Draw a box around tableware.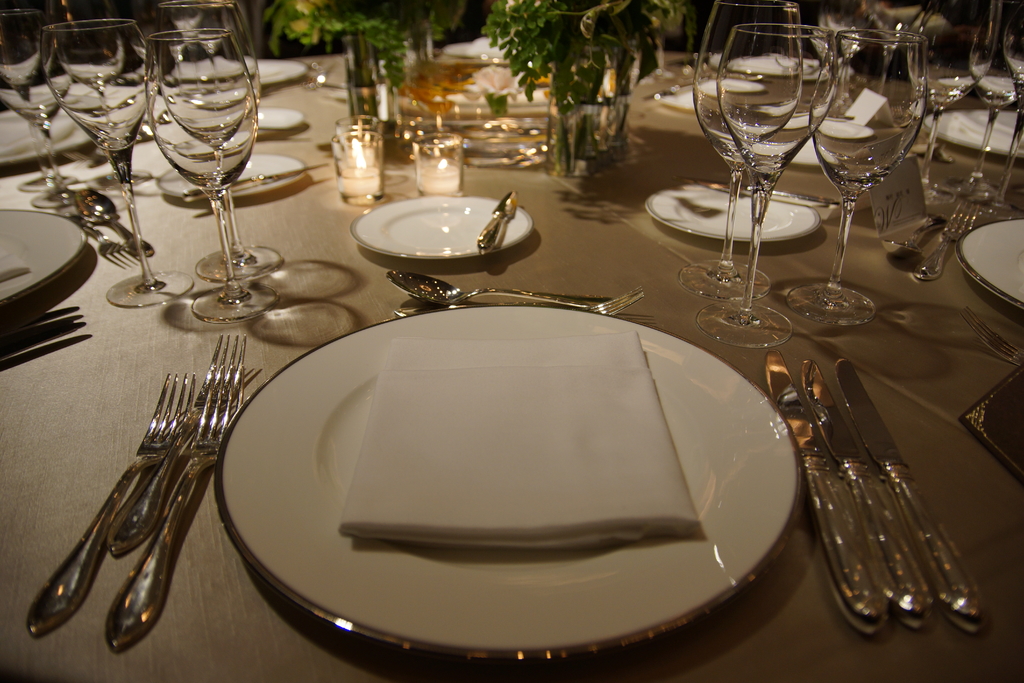
box=[543, 86, 604, 176].
